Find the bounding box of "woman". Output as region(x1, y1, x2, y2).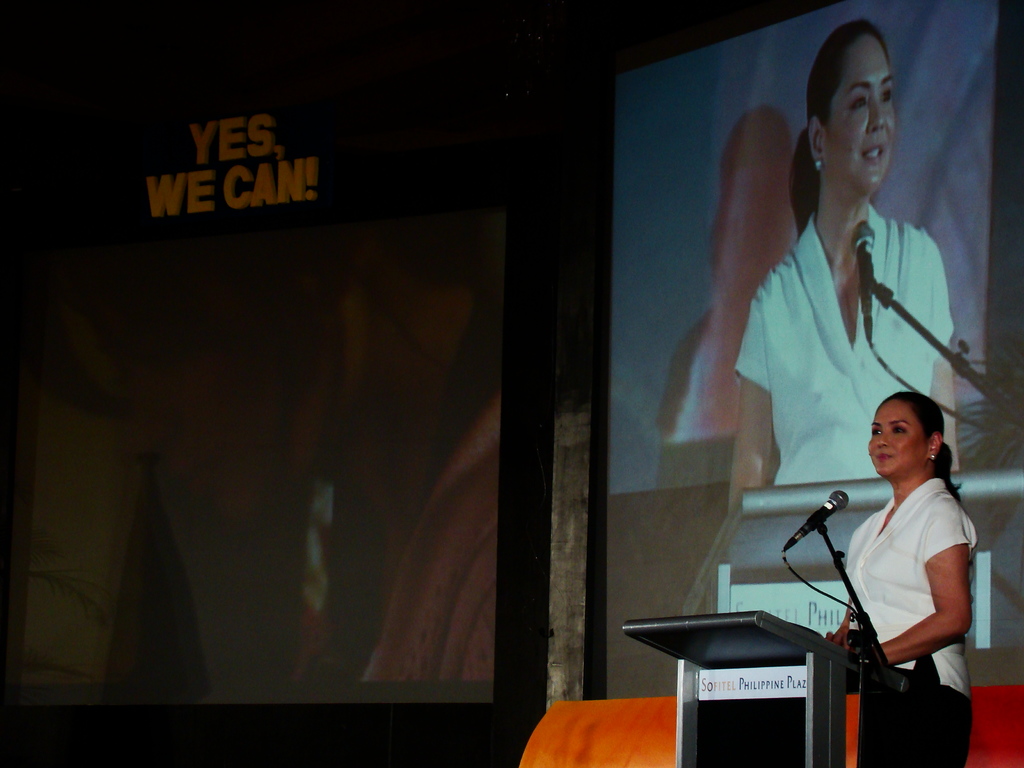
region(708, 40, 976, 591).
